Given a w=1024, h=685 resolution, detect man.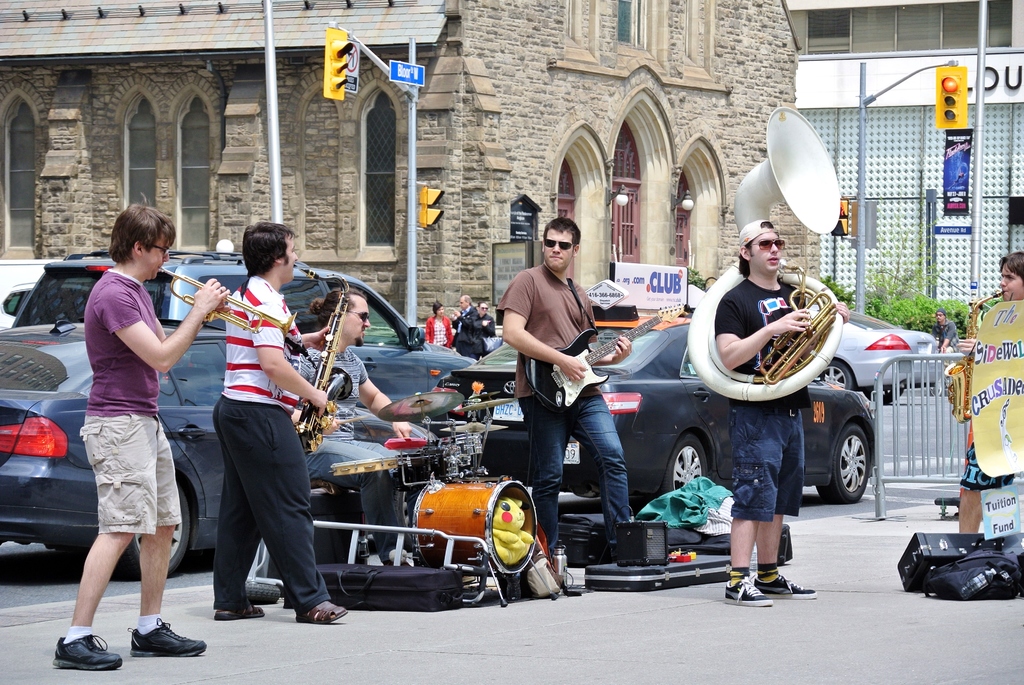
(449, 295, 477, 359).
